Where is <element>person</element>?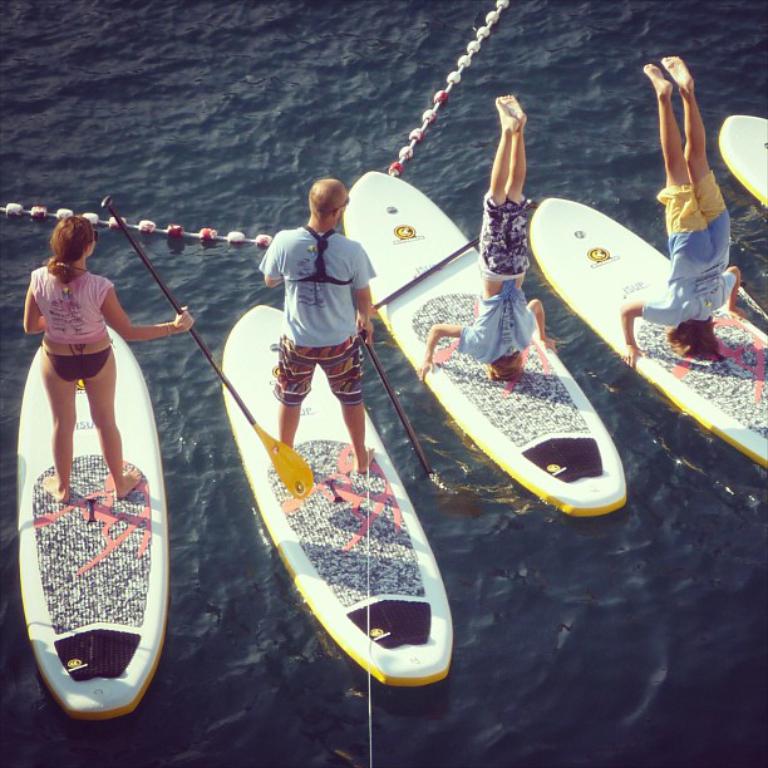
crop(418, 92, 558, 387).
